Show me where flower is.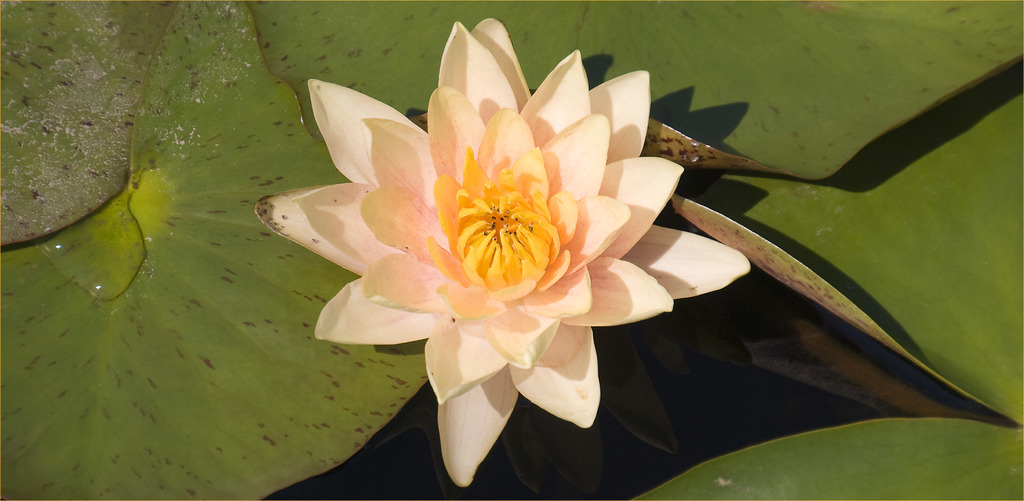
flower is at detection(253, 17, 756, 488).
